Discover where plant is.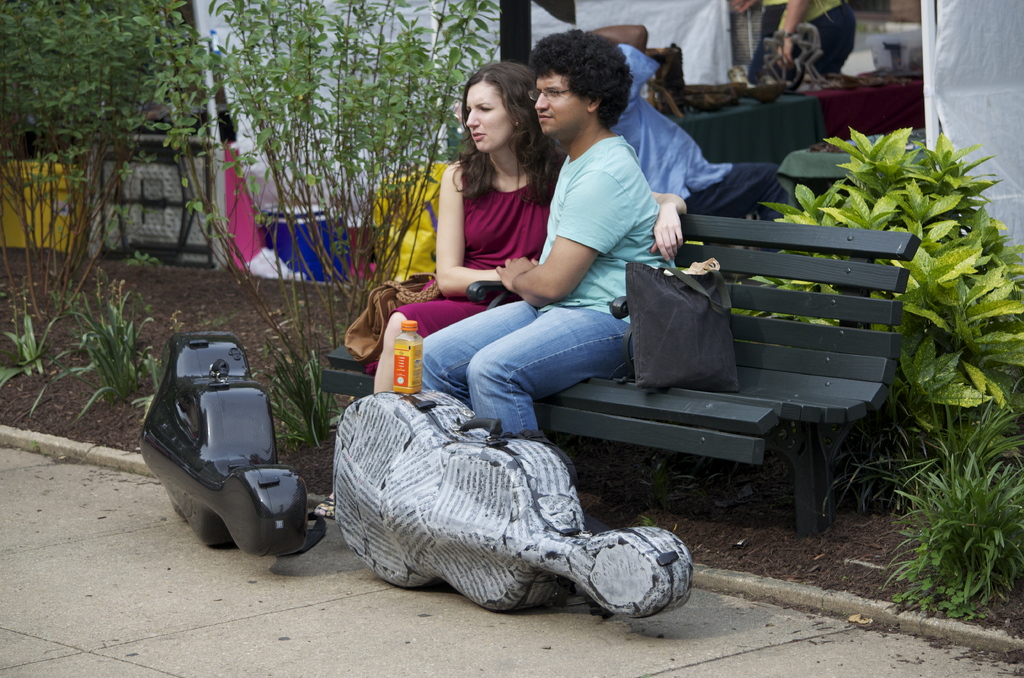
Discovered at pyautogui.locateOnScreen(63, 264, 154, 426).
